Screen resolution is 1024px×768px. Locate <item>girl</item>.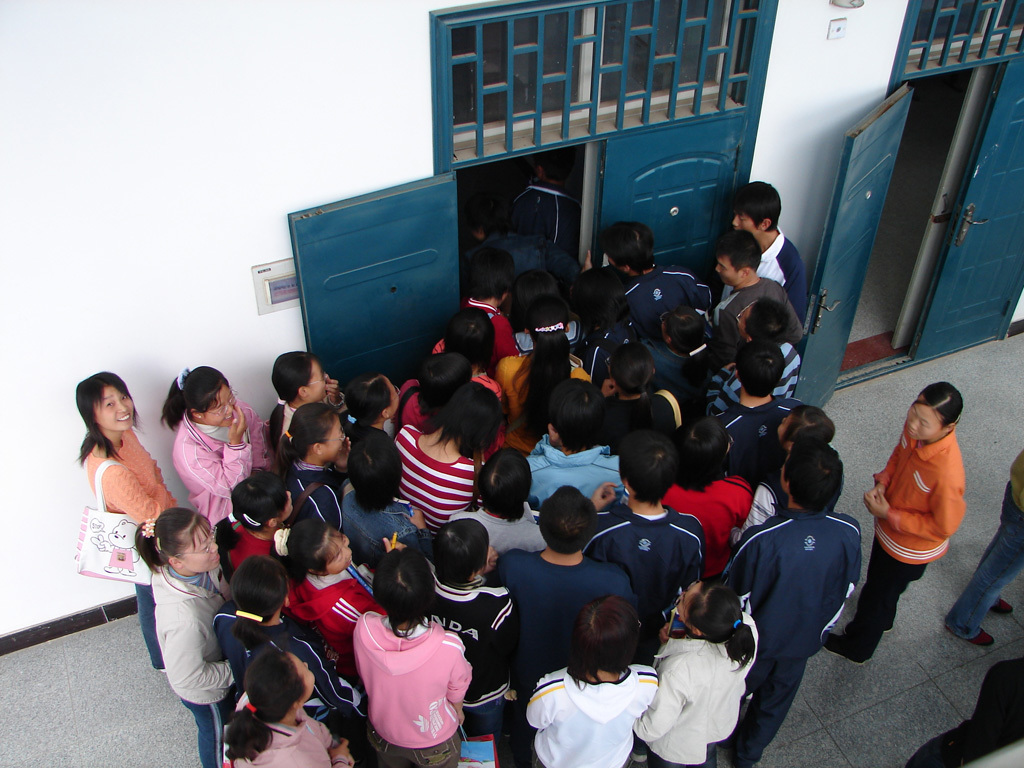
x1=595, y1=348, x2=683, y2=453.
